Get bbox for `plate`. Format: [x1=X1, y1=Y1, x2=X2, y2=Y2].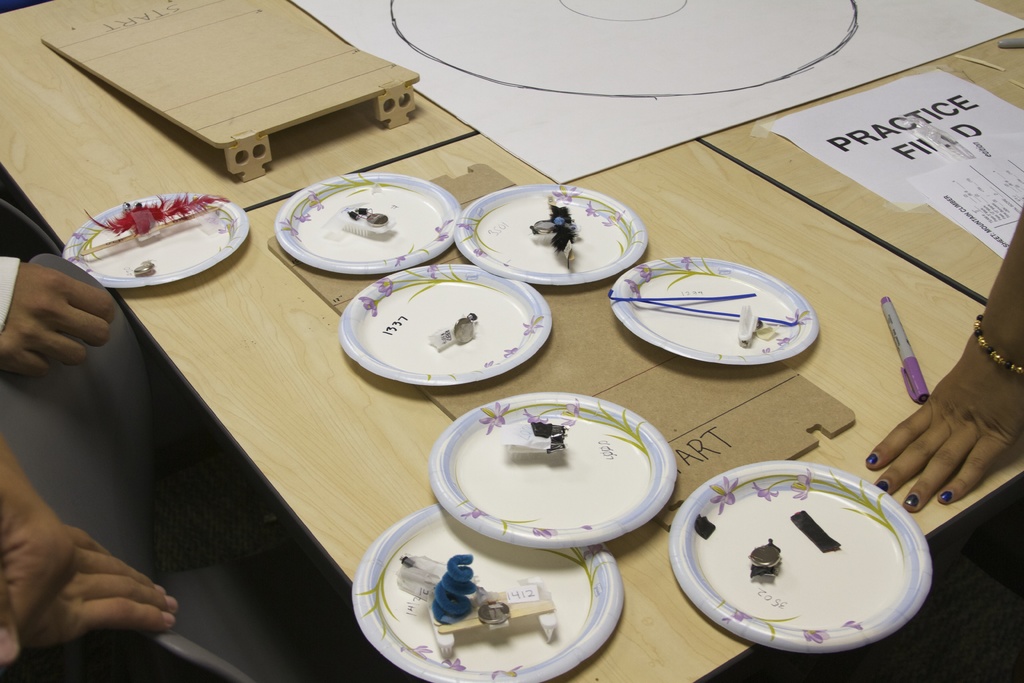
[x1=57, y1=192, x2=252, y2=294].
